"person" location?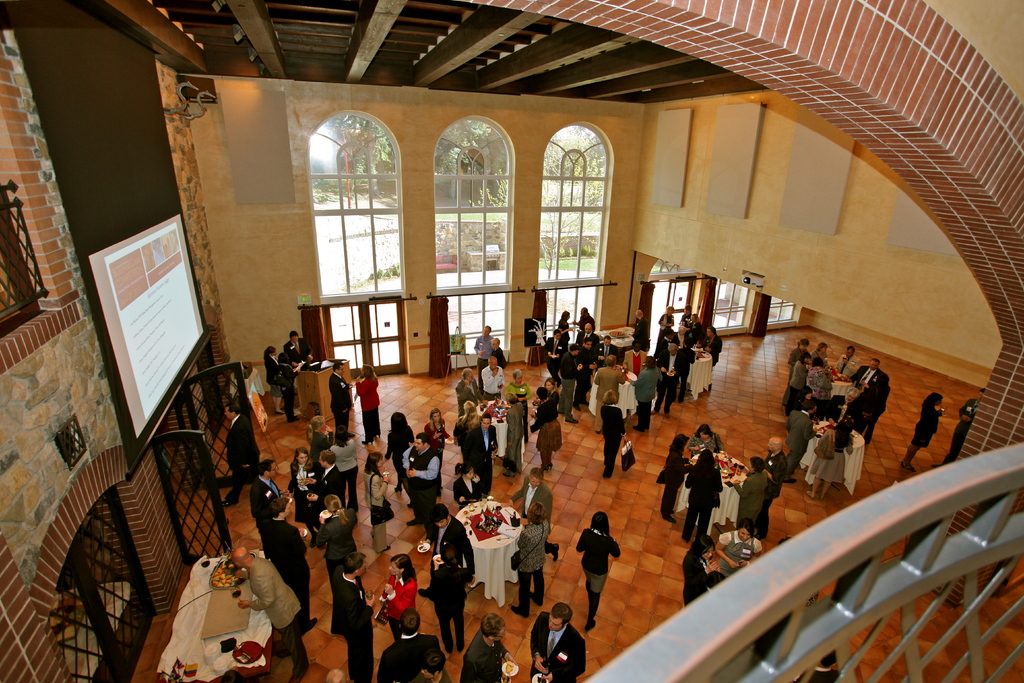
[left=598, top=391, right=627, bottom=478]
